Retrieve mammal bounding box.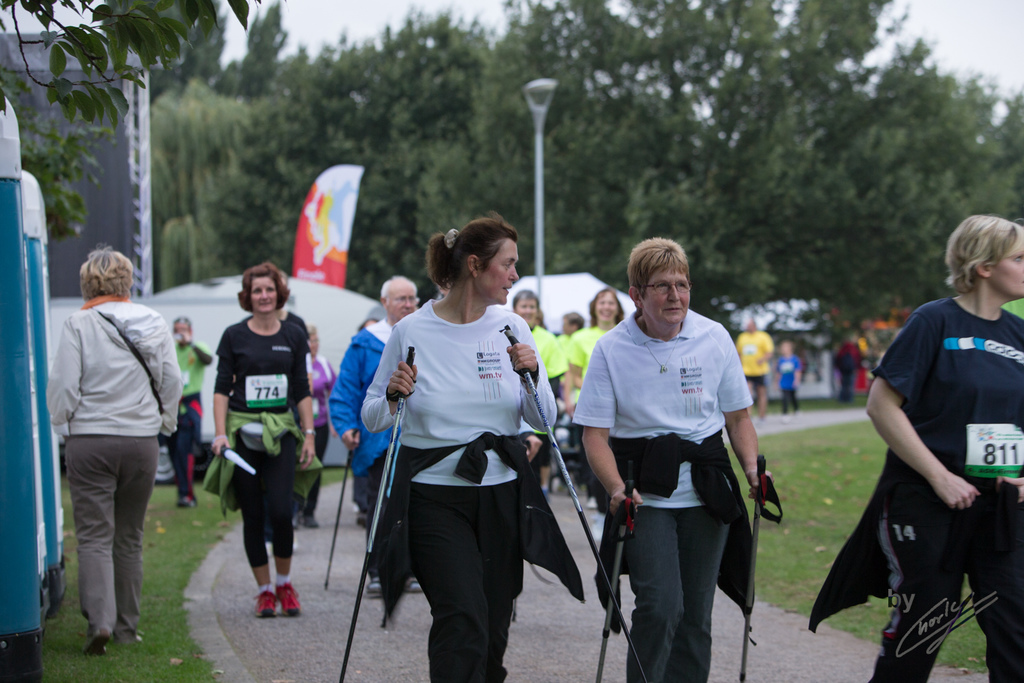
Bounding box: (x1=729, y1=315, x2=771, y2=426).
